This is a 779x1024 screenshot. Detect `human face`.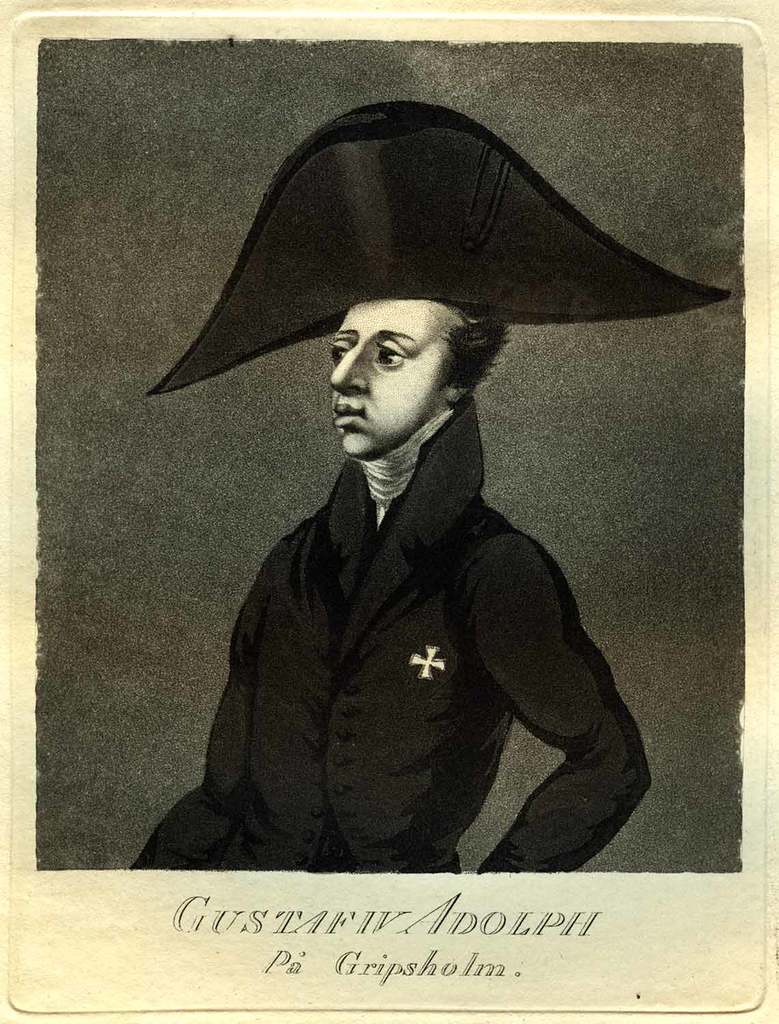
[322, 296, 452, 459].
